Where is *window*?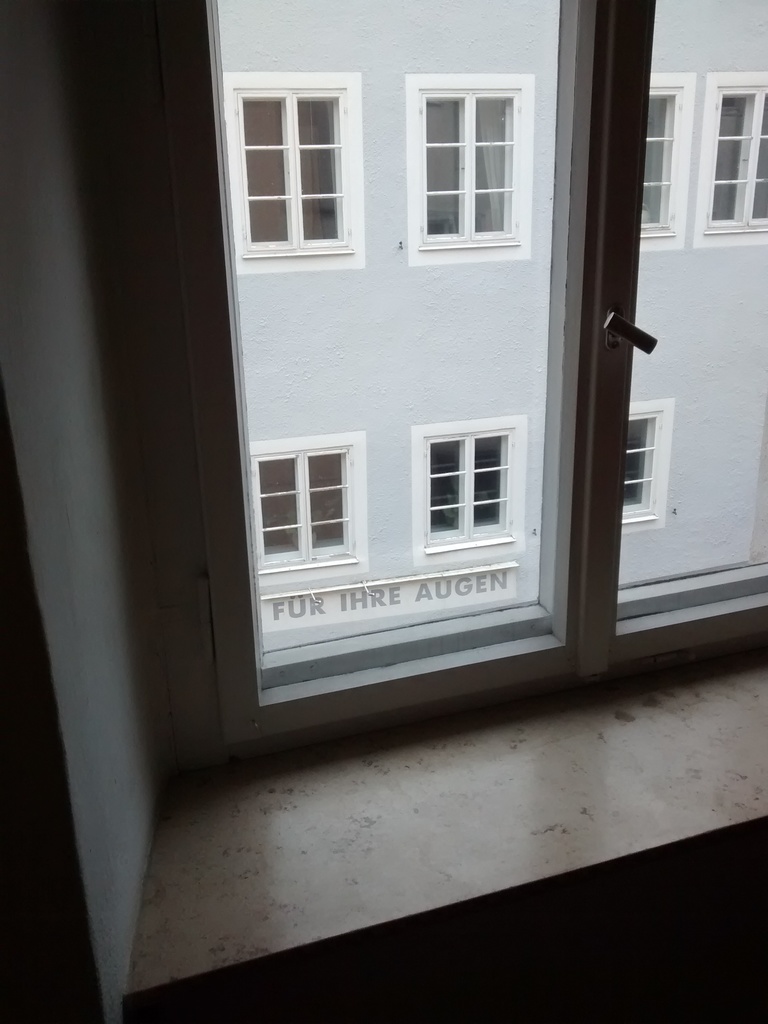
bbox=[244, 431, 370, 591].
